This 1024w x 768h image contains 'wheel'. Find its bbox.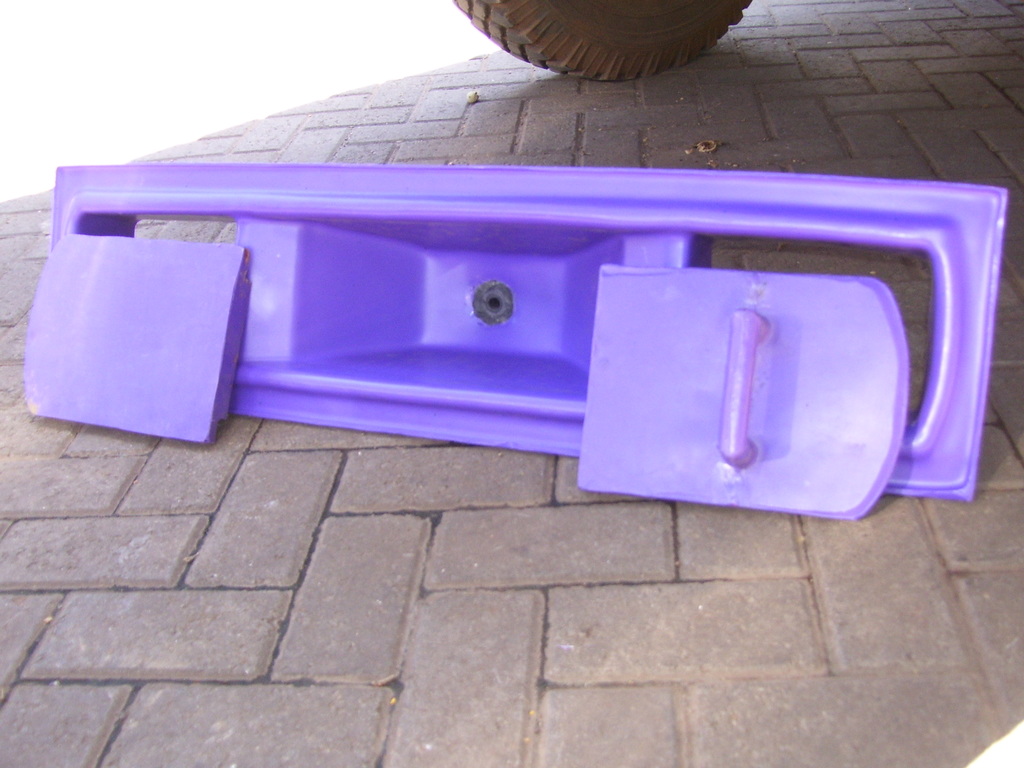
bbox=(455, 0, 751, 84).
